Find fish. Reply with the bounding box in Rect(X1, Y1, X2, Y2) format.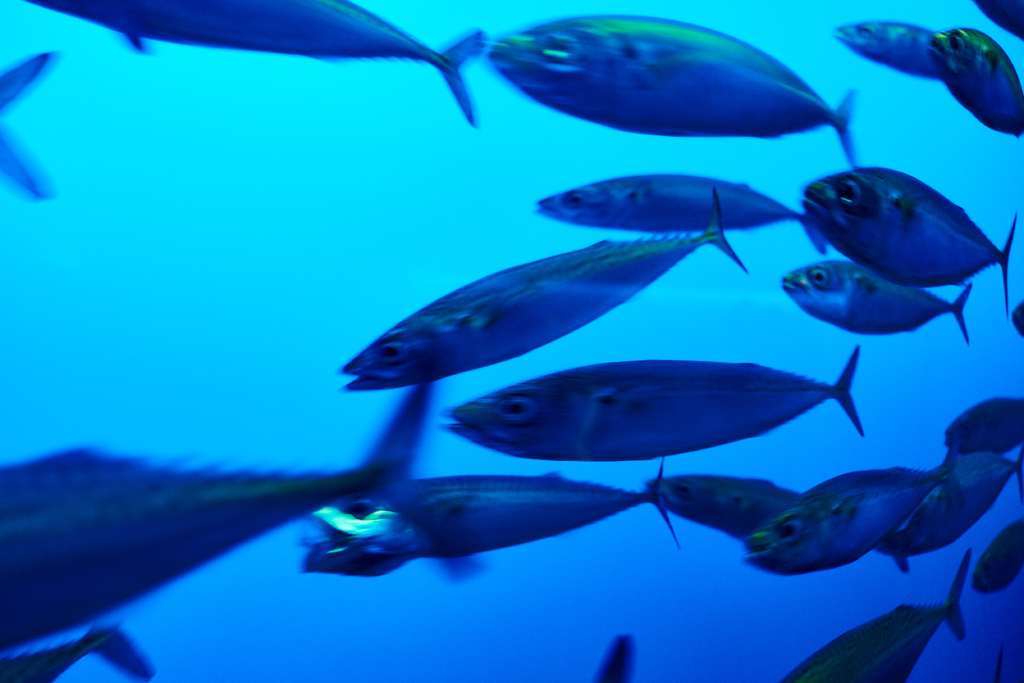
Rect(341, 188, 749, 395).
